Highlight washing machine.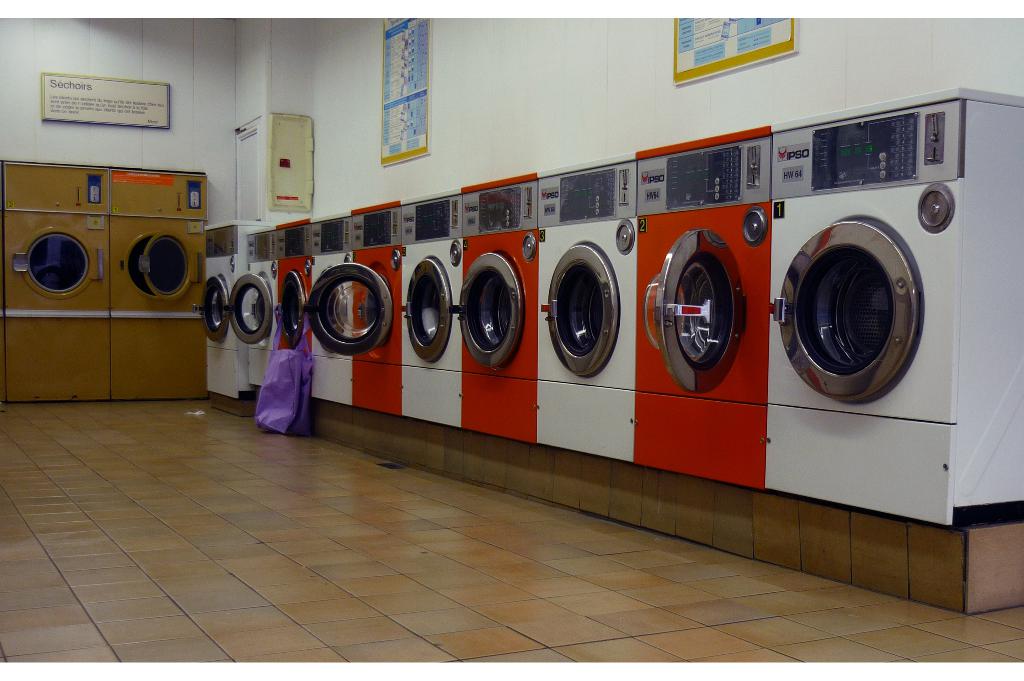
Highlighted region: box=[532, 162, 639, 457].
